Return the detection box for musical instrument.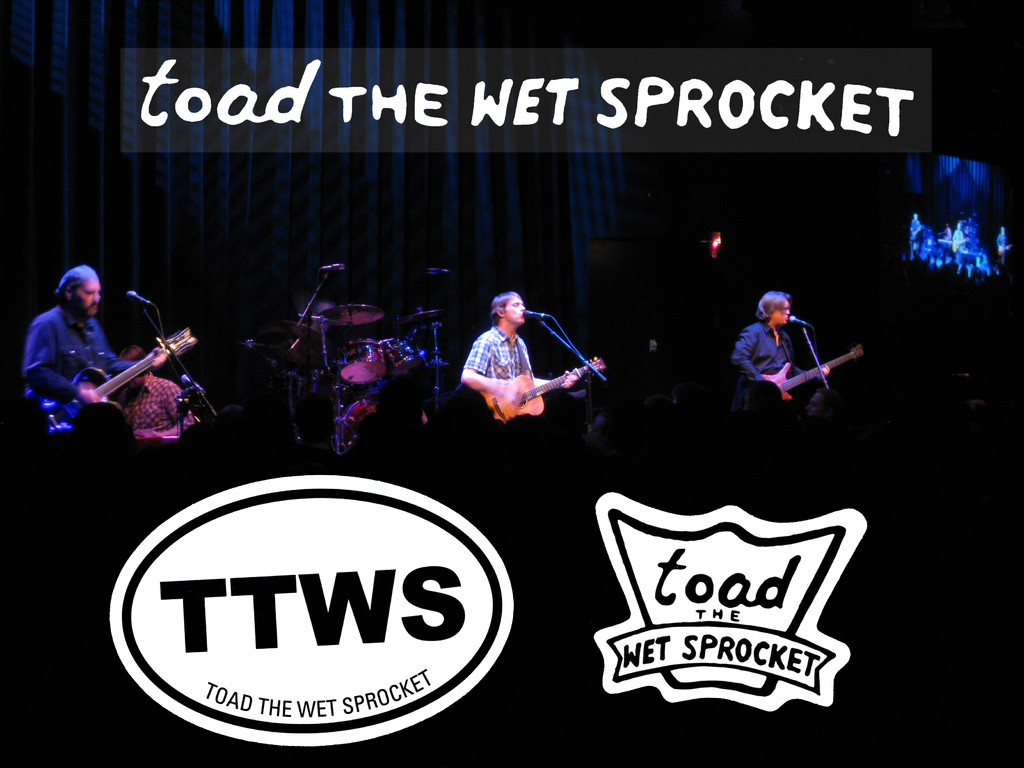
x1=329, y1=397, x2=384, y2=447.
